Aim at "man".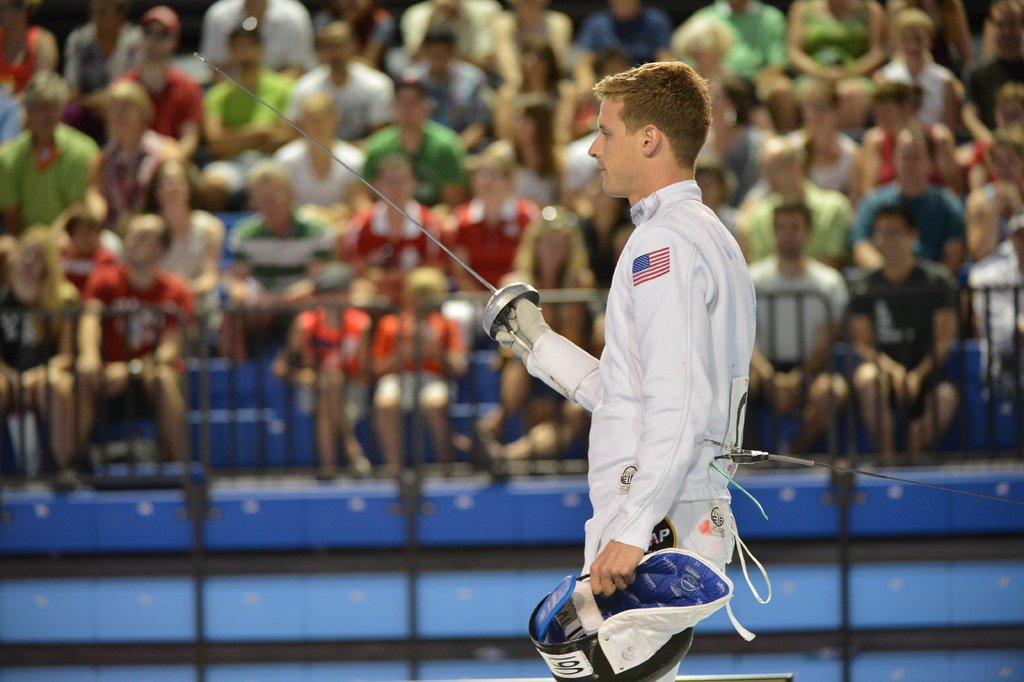
Aimed at bbox=[530, 18, 772, 681].
